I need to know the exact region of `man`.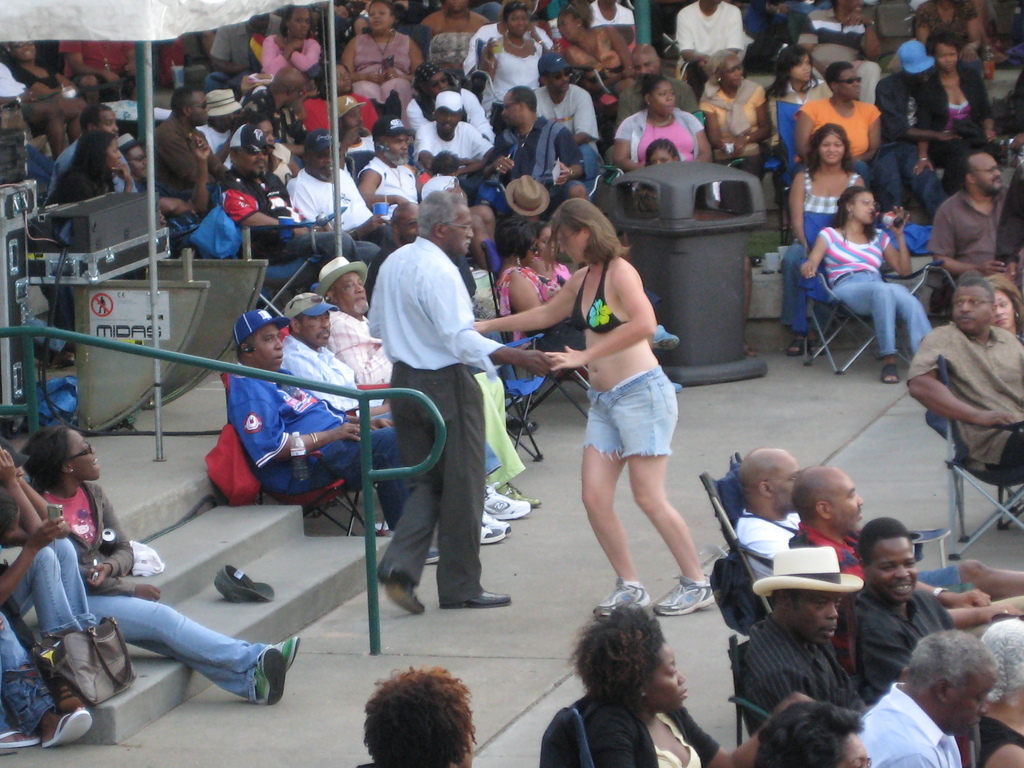
Region: (x1=119, y1=130, x2=211, y2=256).
